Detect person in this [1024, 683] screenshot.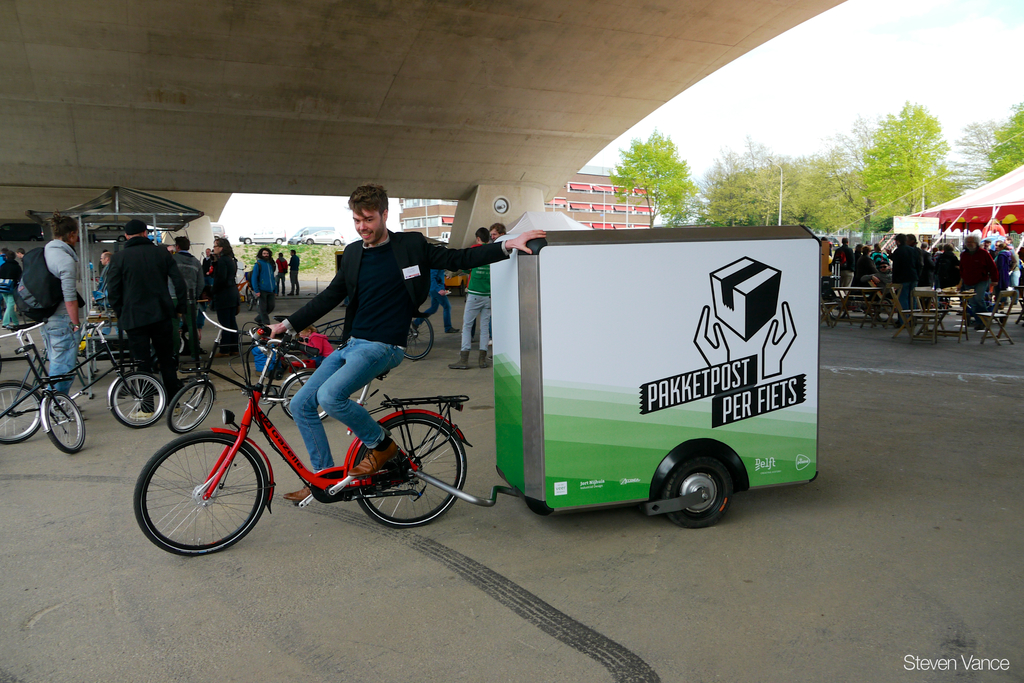
Detection: bbox(166, 234, 209, 297).
